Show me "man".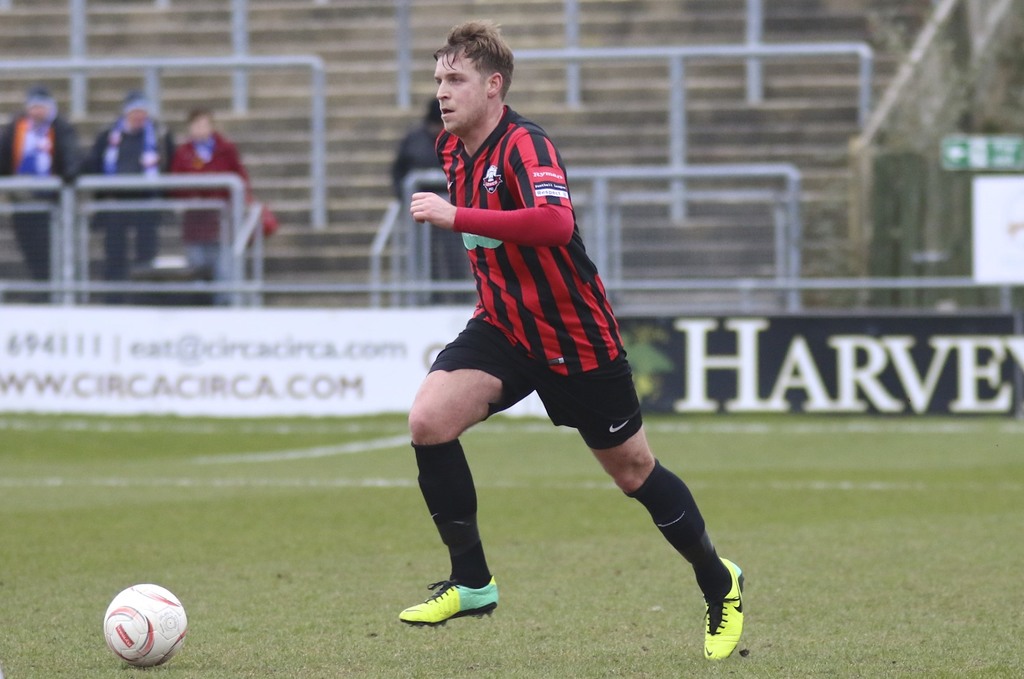
"man" is here: <bbox>394, 104, 471, 307</bbox>.
